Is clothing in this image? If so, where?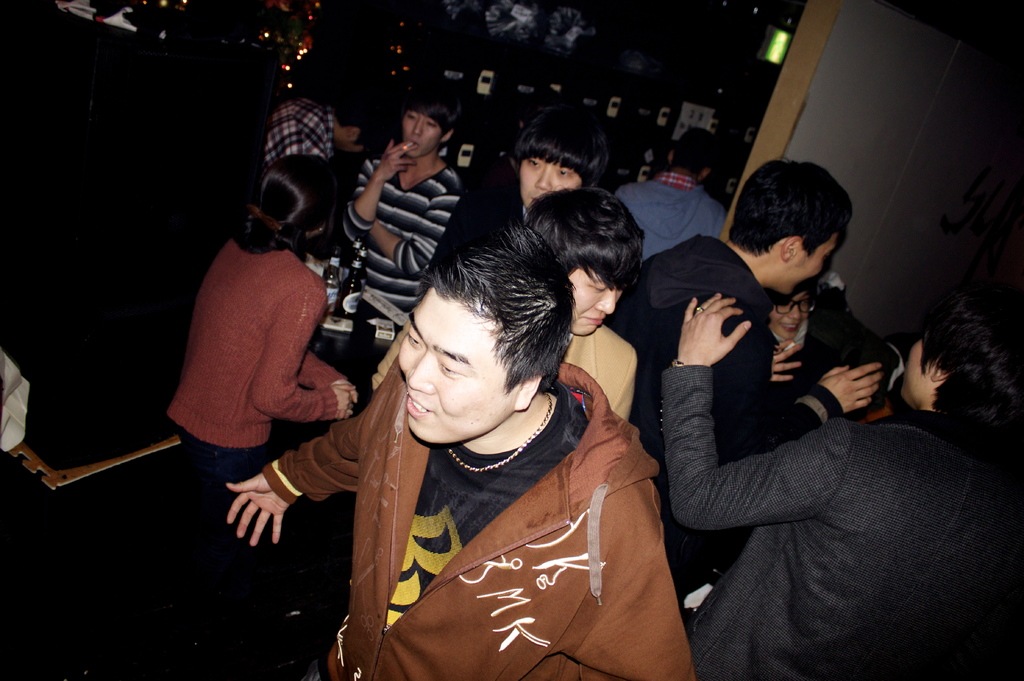
Yes, at [left=346, top=154, right=464, bottom=314].
